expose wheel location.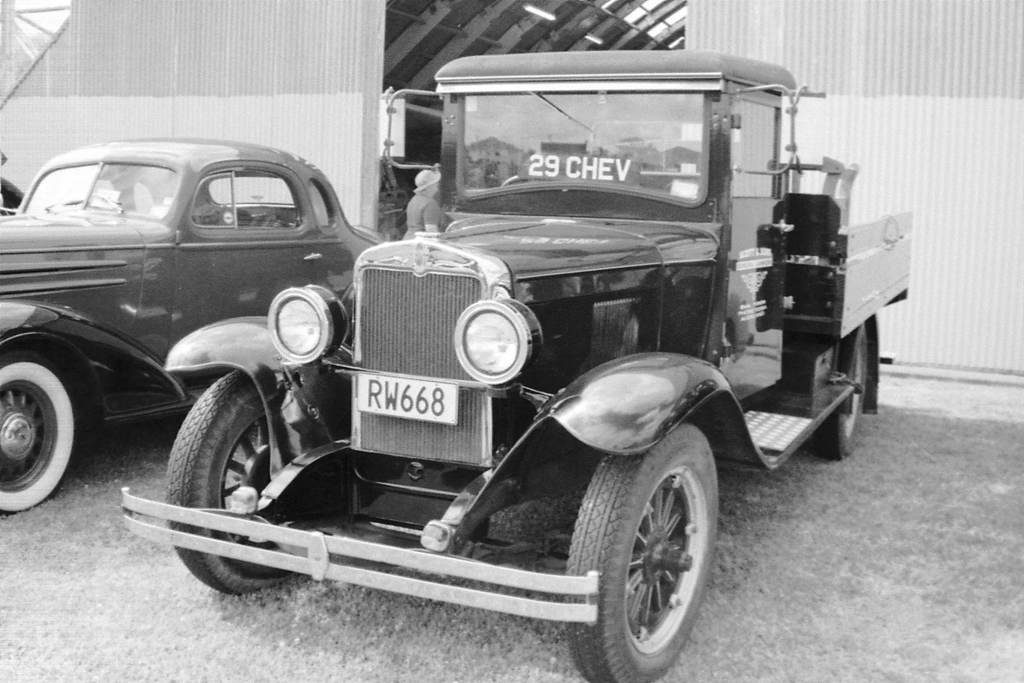
Exposed at crop(817, 327, 868, 462).
